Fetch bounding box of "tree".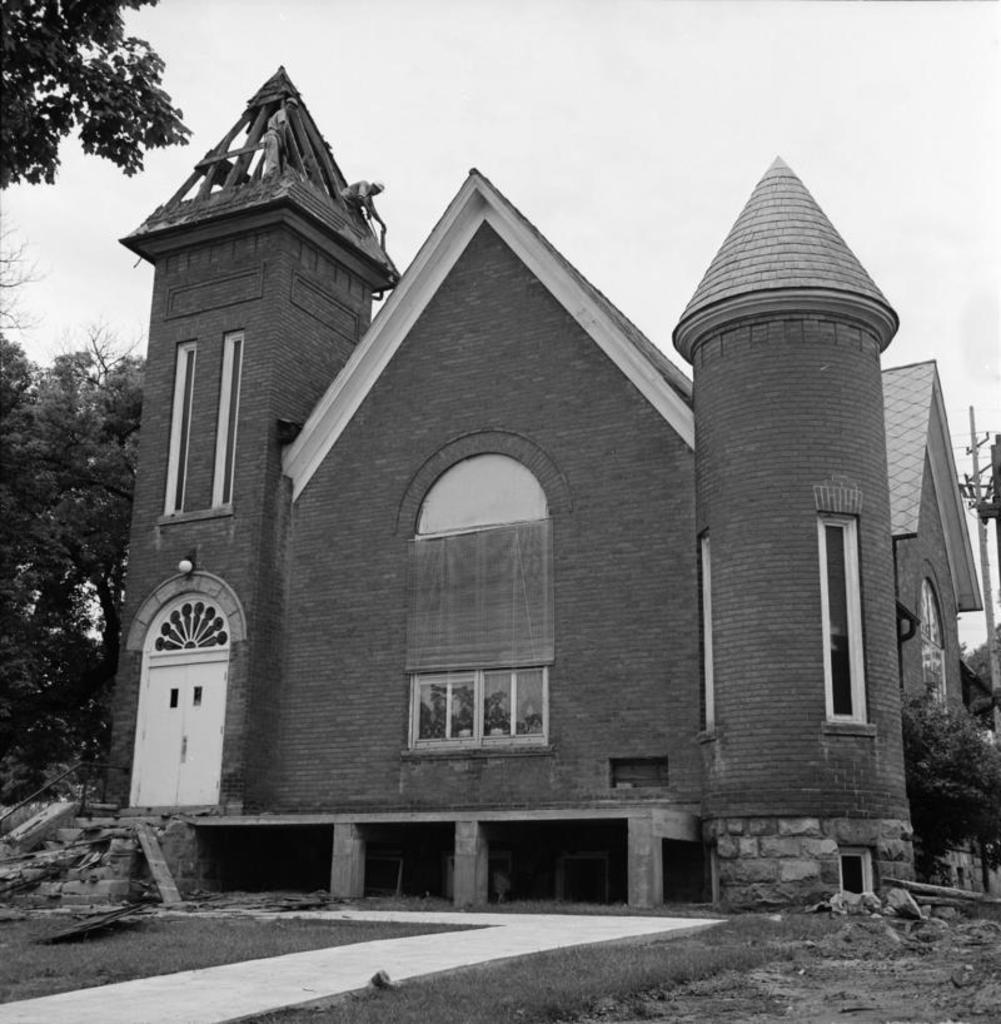
Bbox: (895, 676, 1000, 880).
